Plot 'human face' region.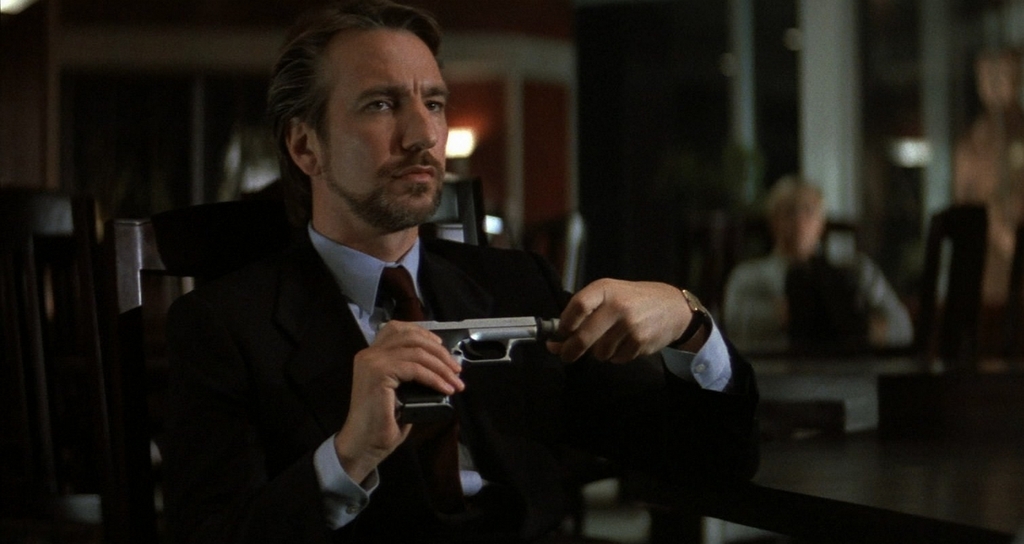
Plotted at (left=311, top=26, right=449, bottom=224).
